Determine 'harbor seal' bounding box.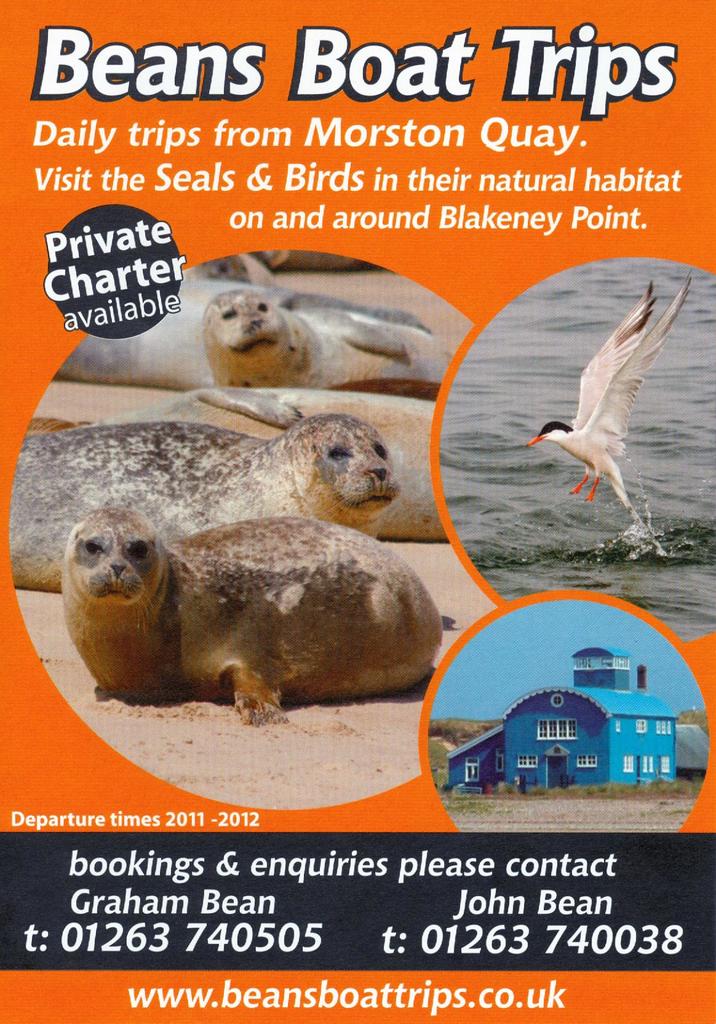
Determined: BBox(6, 421, 400, 596).
